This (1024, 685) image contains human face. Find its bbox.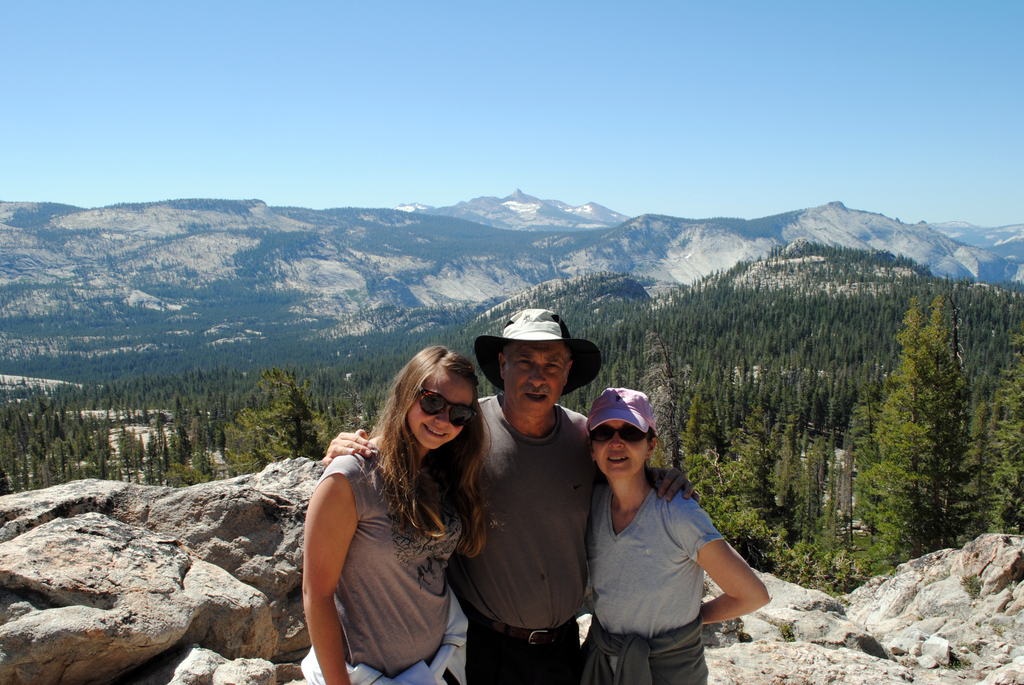
(x1=499, y1=345, x2=568, y2=418).
